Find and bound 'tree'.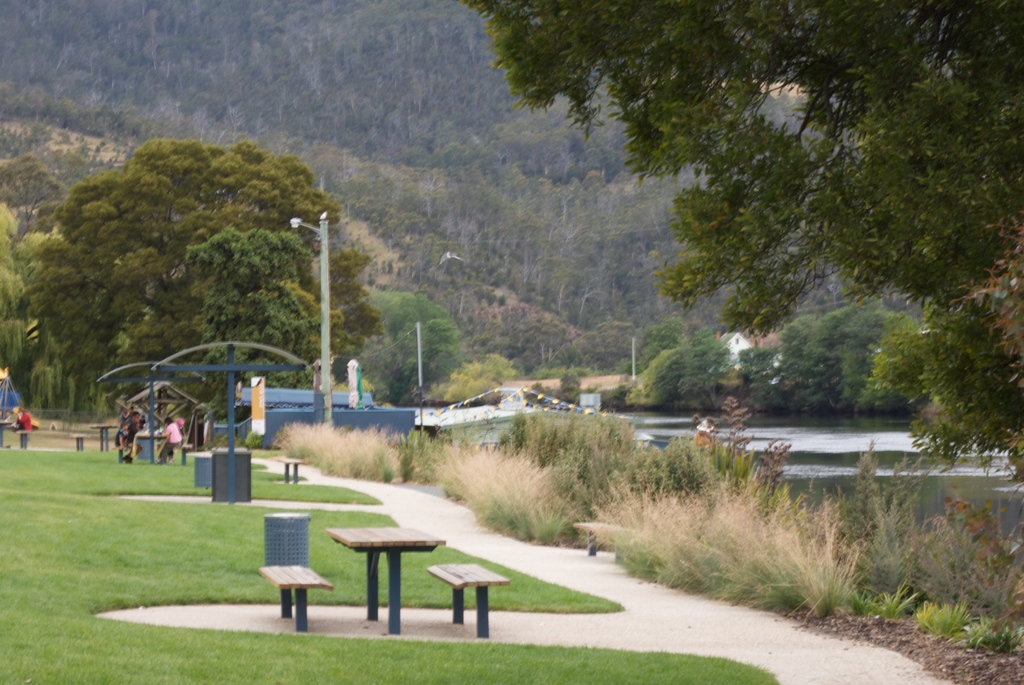
Bound: crop(808, 312, 849, 391).
